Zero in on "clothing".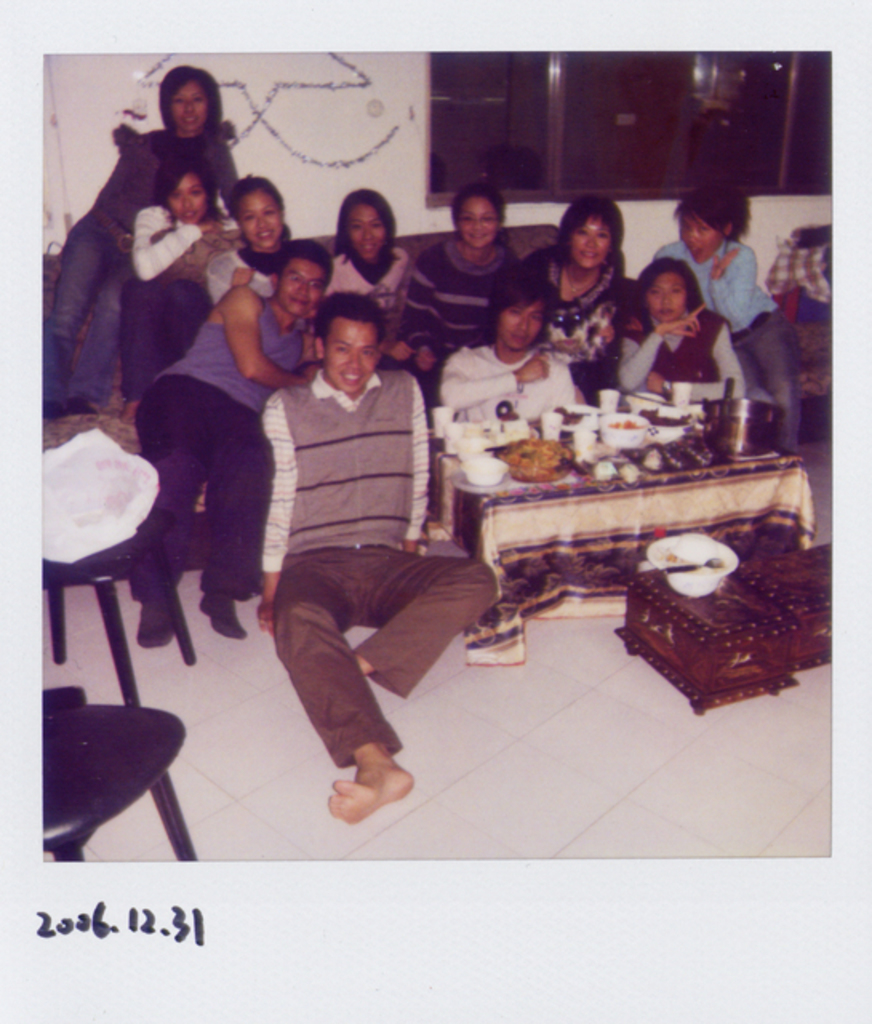
Zeroed in: x1=403 y1=214 x2=523 y2=406.
